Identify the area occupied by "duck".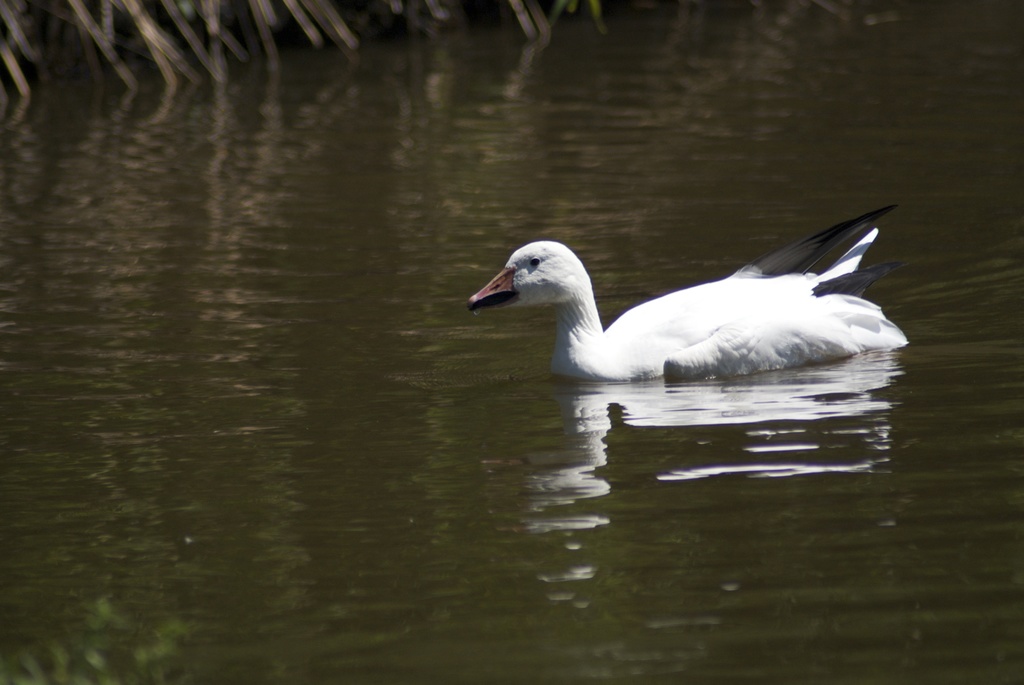
Area: box(467, 198, 922, 397).
